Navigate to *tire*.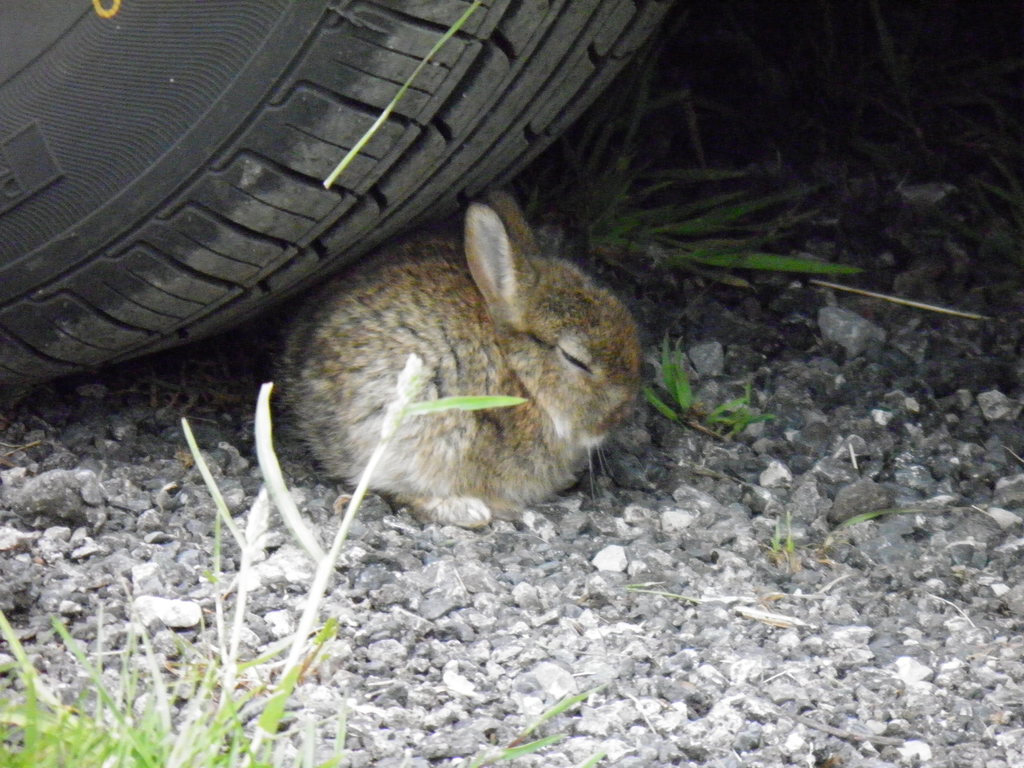
Navigation target: (0, 0, 664, 396).
